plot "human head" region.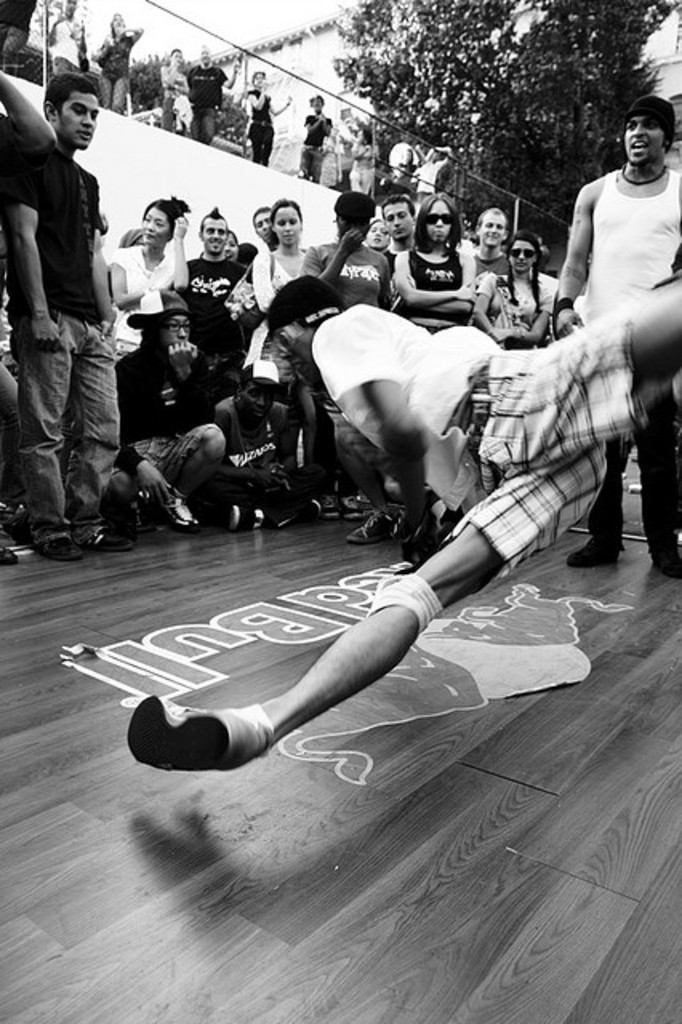
Plotted at 311 91 327 112.
